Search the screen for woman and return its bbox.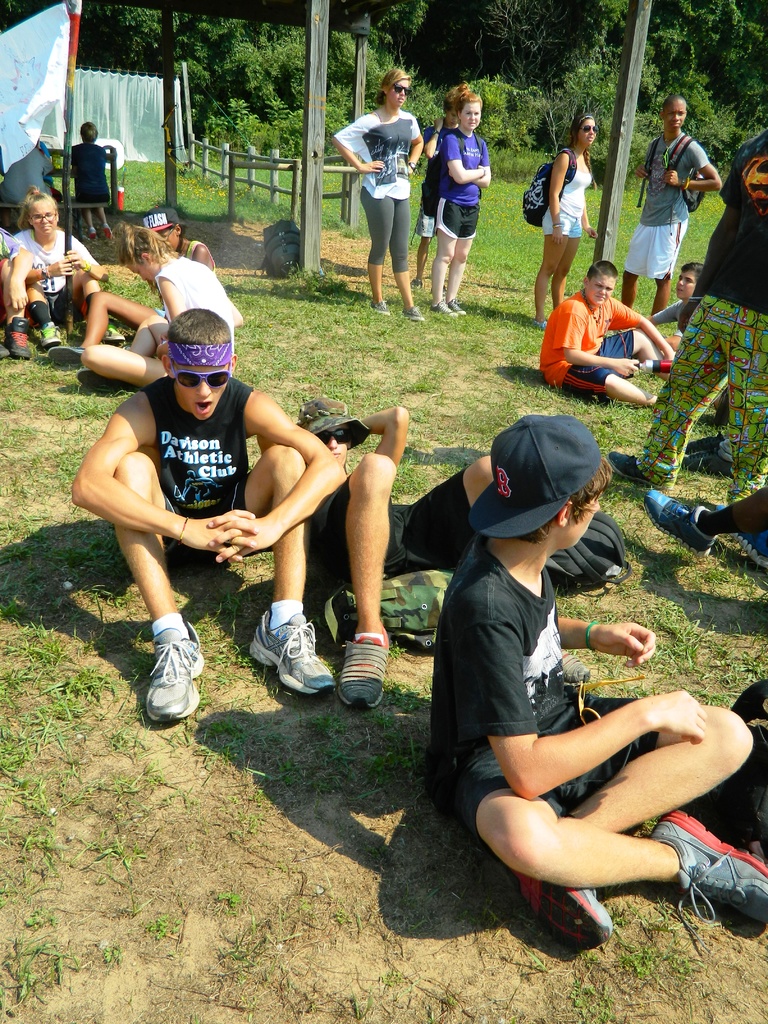
Found: detection(419, 79, 471, 289).
